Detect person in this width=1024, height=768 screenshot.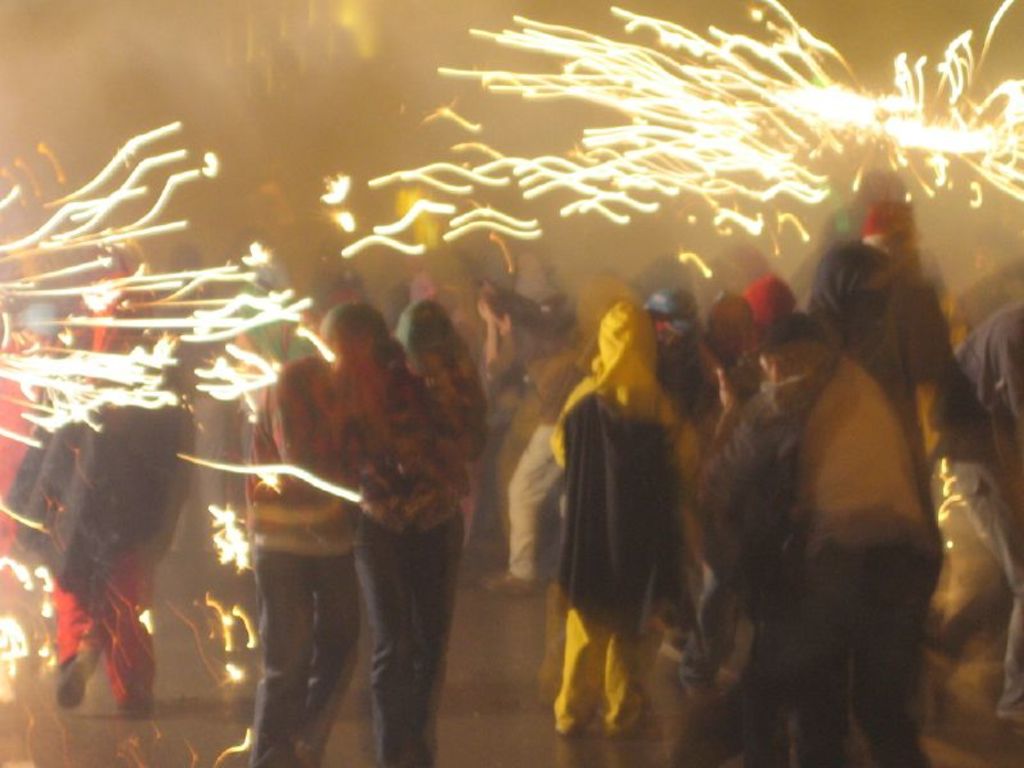
Detection: {"left": 9, "top": 270, "right": 184, "bottom": 718}.
